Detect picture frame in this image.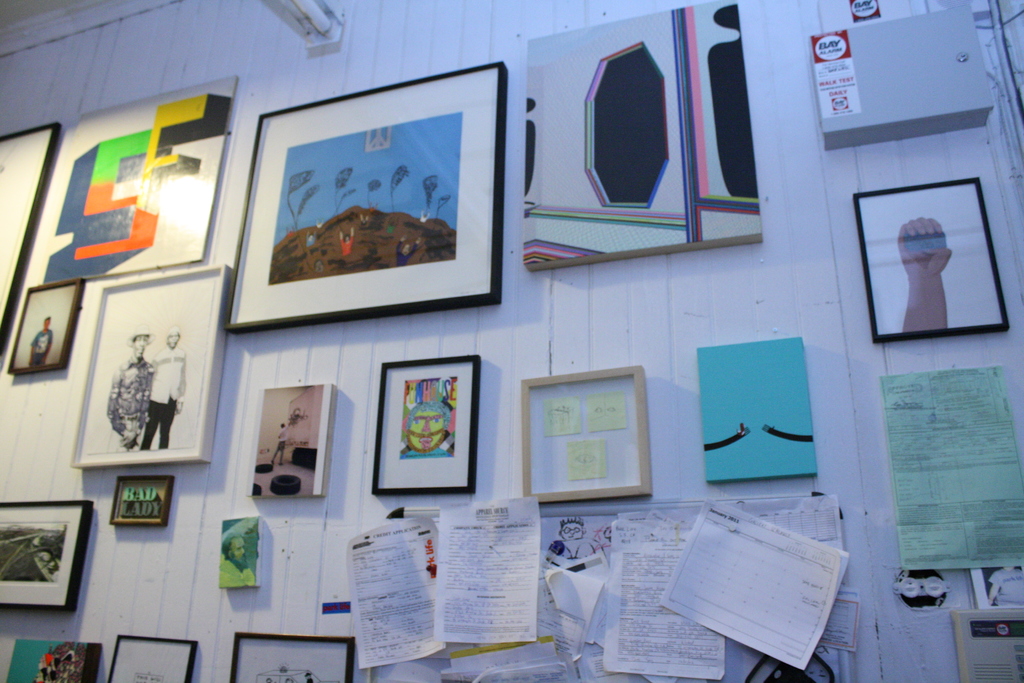
Detection: (x1=5, y1=277, x2=88, y2=373).
